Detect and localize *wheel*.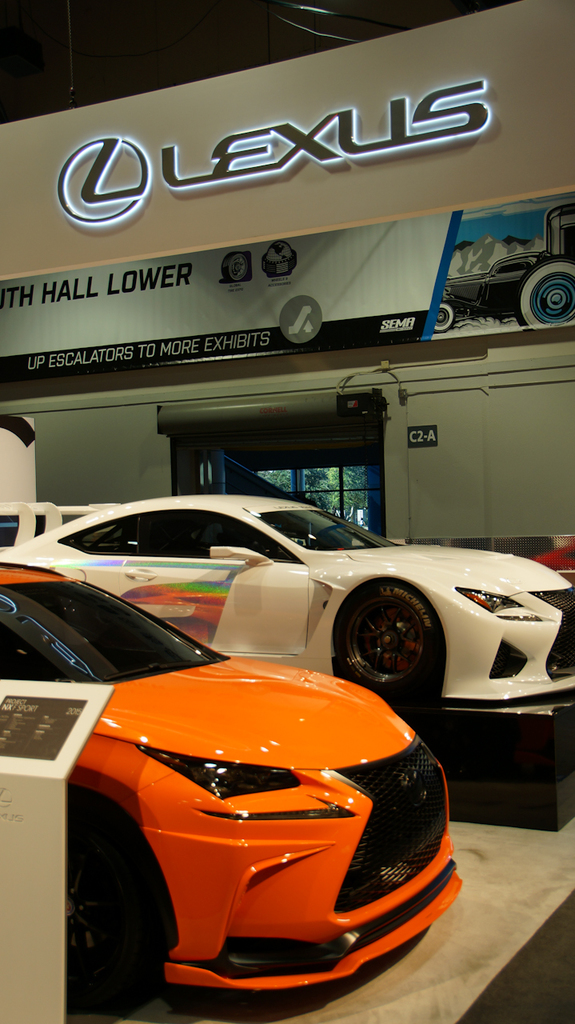
Localized at (333, 570, 449, 691).
